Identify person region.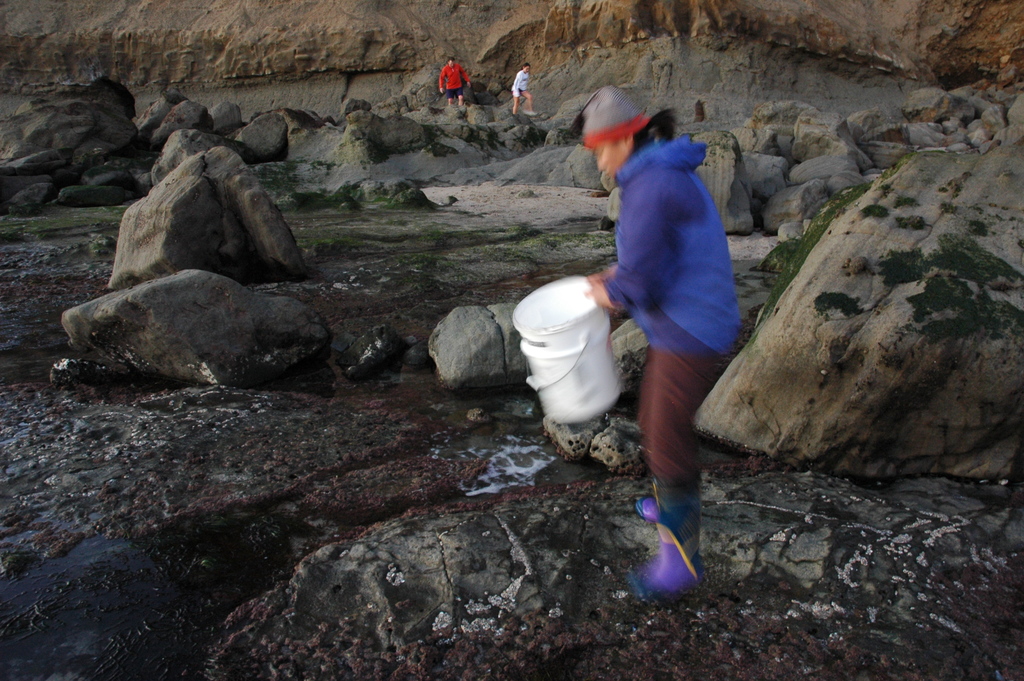
Region: crop(510, 59, 535, 114).
